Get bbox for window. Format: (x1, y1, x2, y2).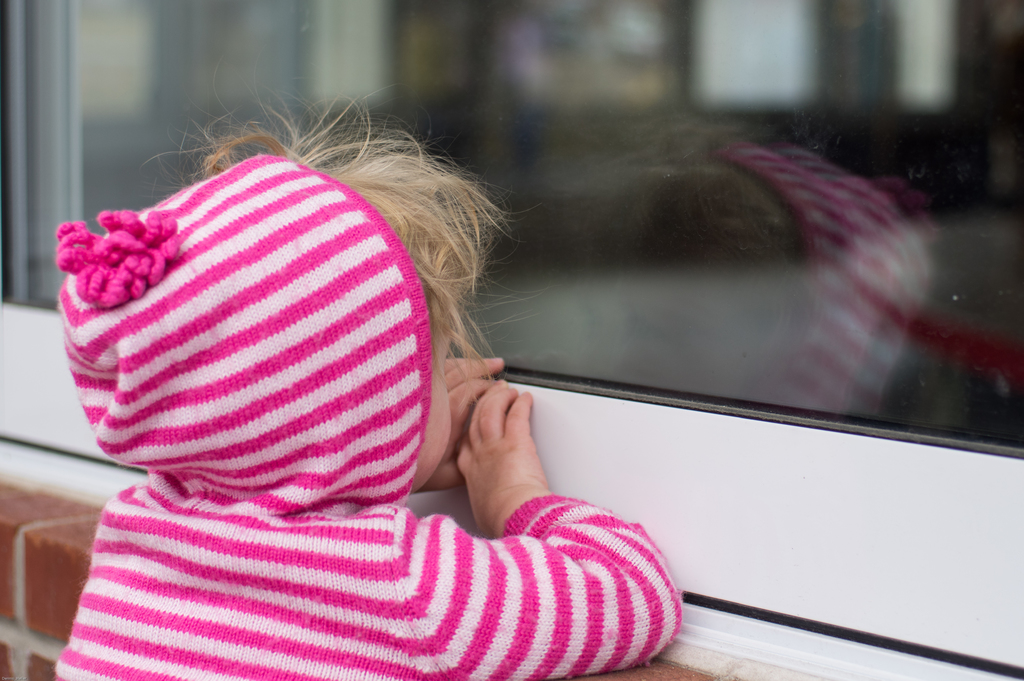
(0, 0, 1023, 463).
